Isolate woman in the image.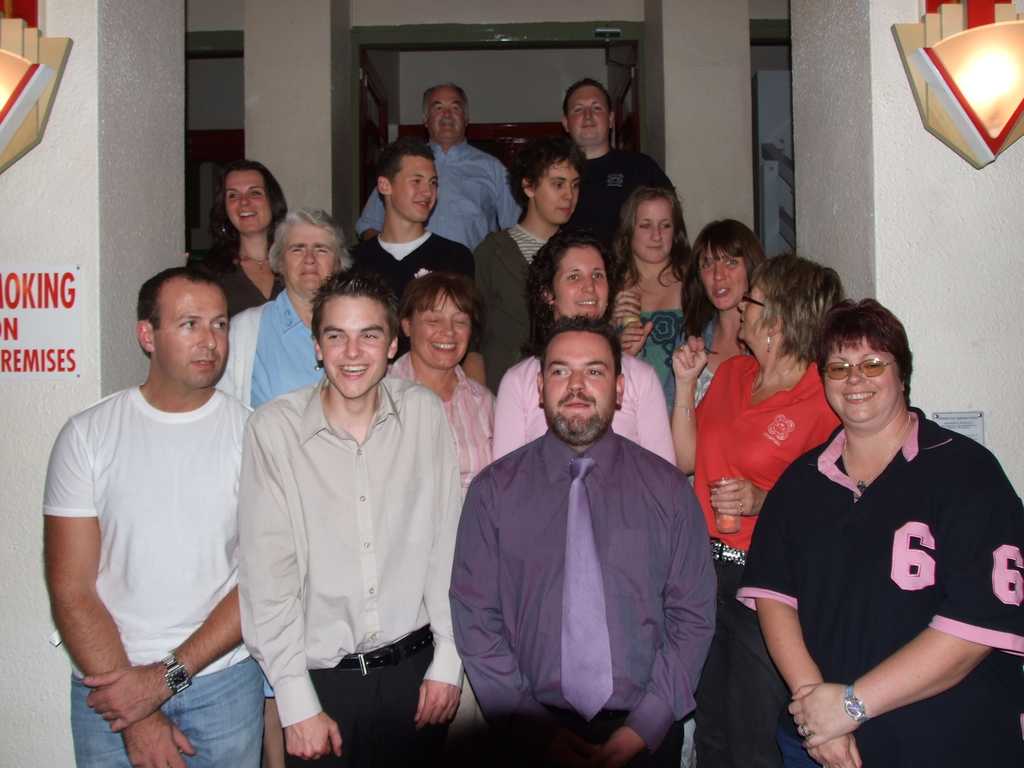
Isolated region: (left=609, top=181, right=715, bottom=410).
